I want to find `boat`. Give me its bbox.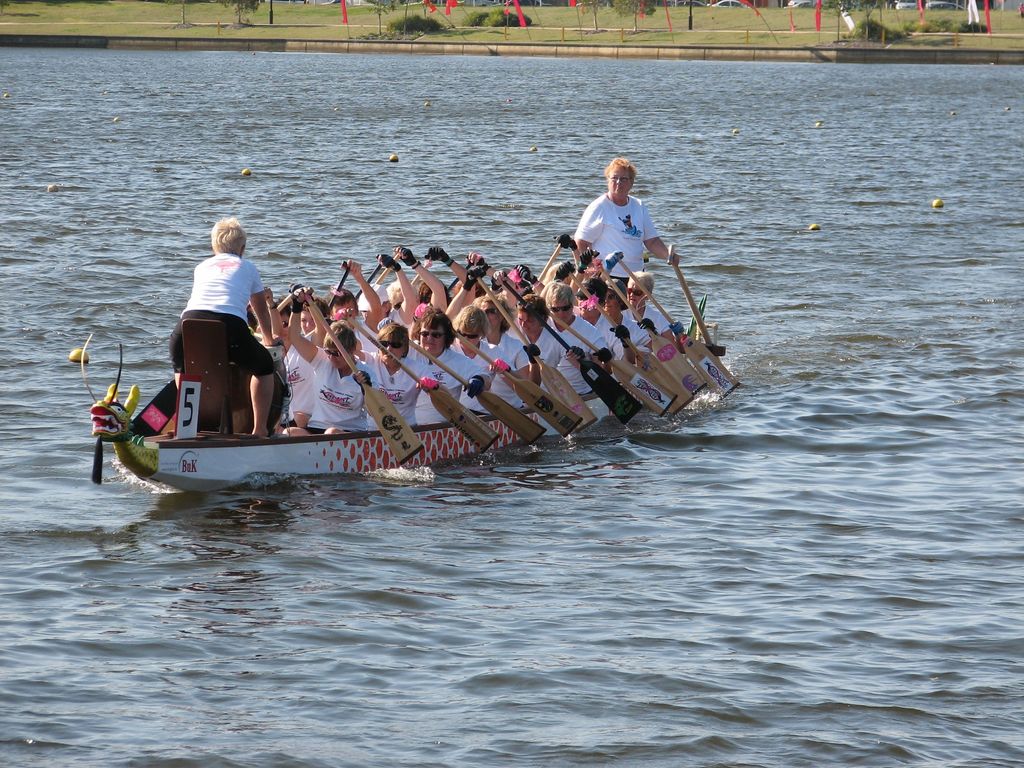
83/201/752/493.
